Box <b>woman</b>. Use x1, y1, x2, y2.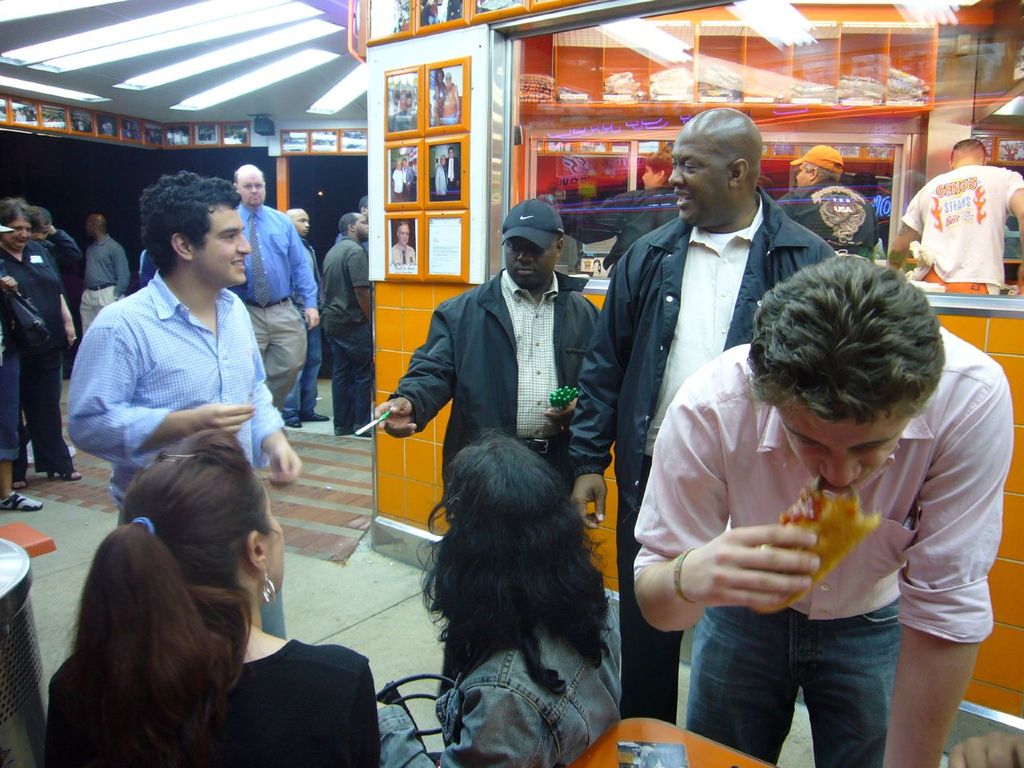
27, 416, 335, 767.
